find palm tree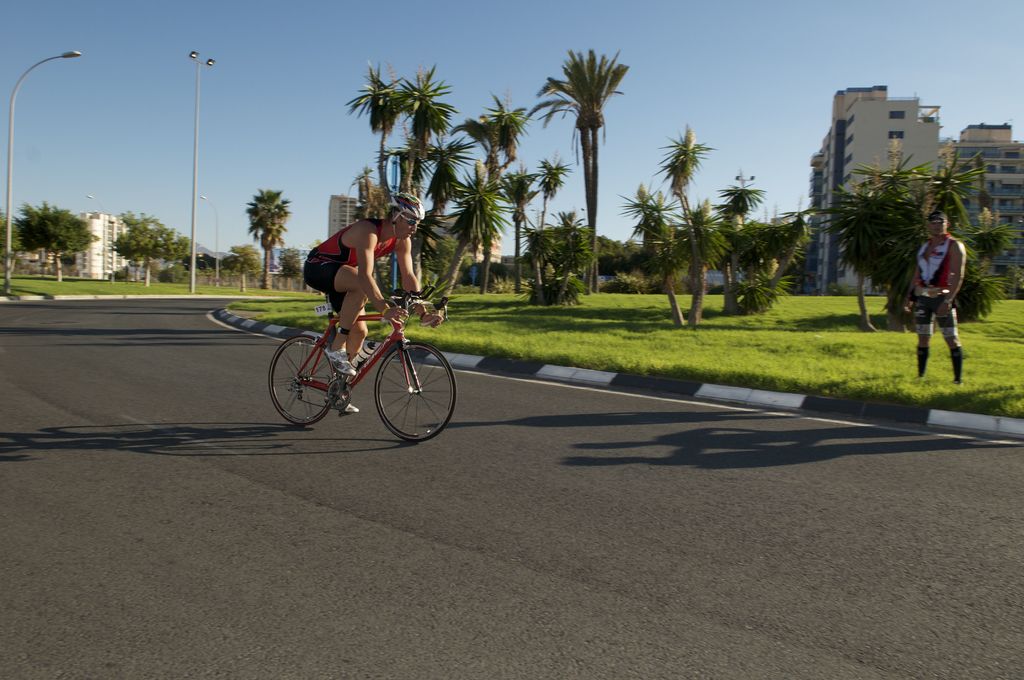
[x1=638, y1=134, x2=683, y2=312]
